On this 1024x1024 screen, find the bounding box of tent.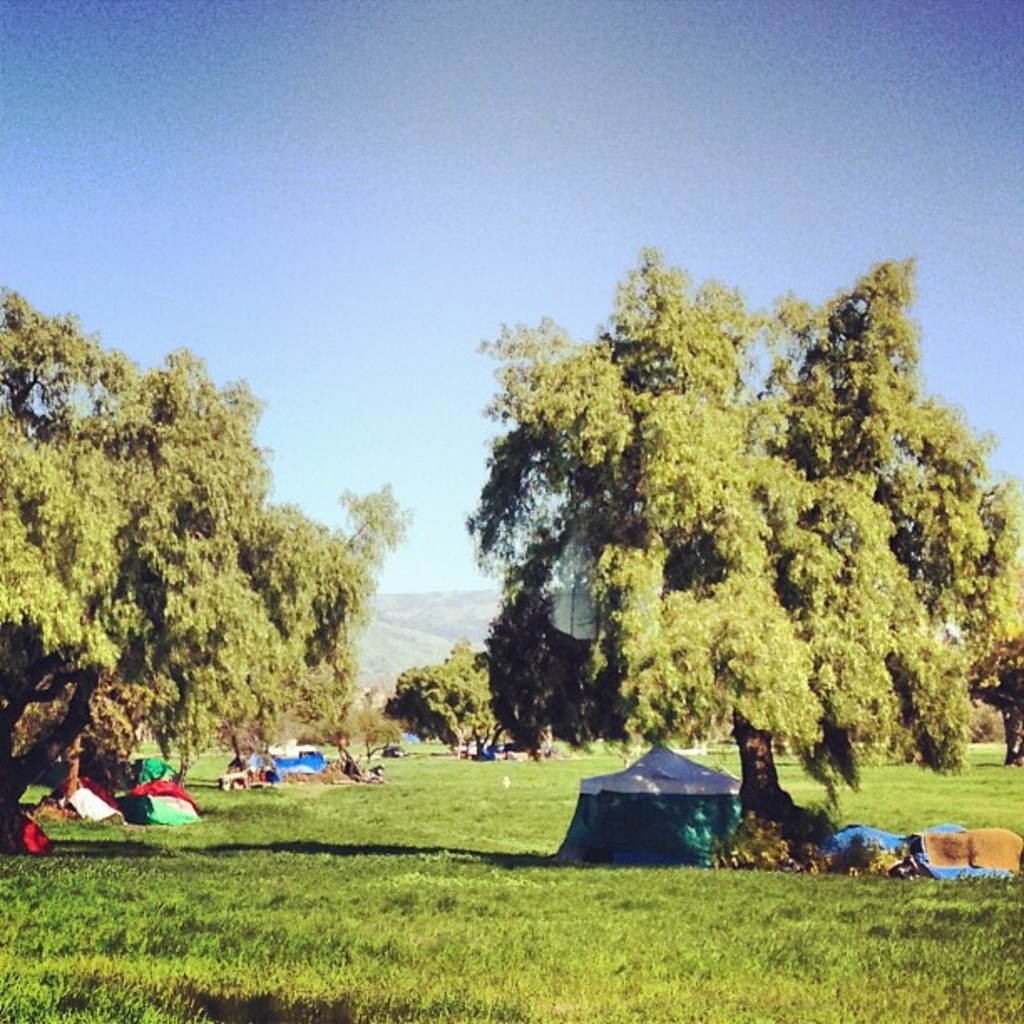
Bounding box: 253/724/298/810.
